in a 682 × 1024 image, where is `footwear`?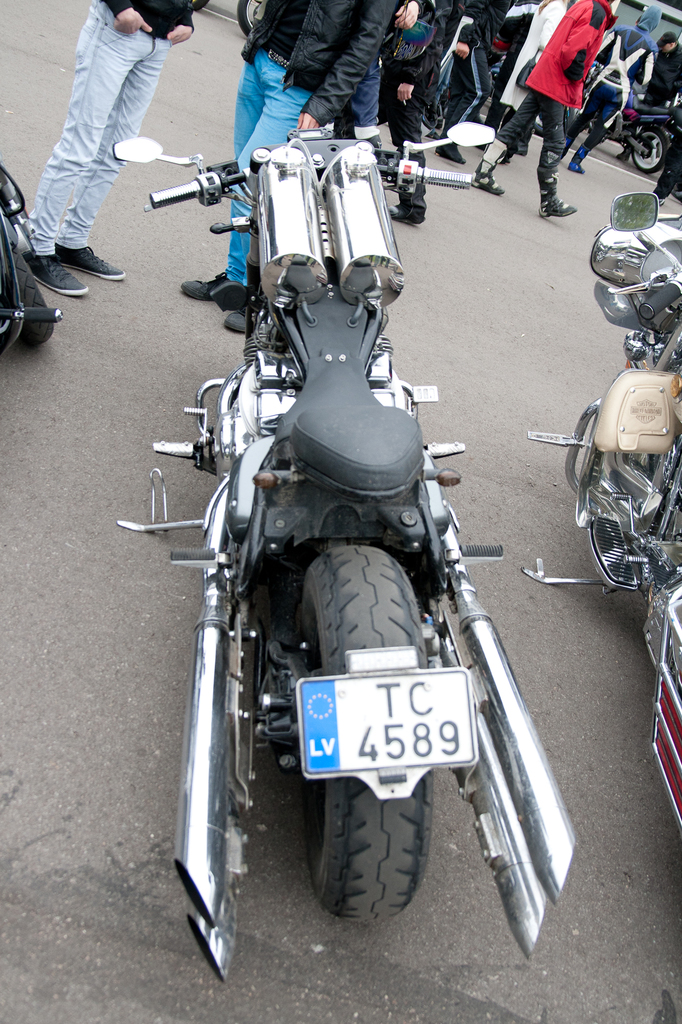
(541,176,582,218).
